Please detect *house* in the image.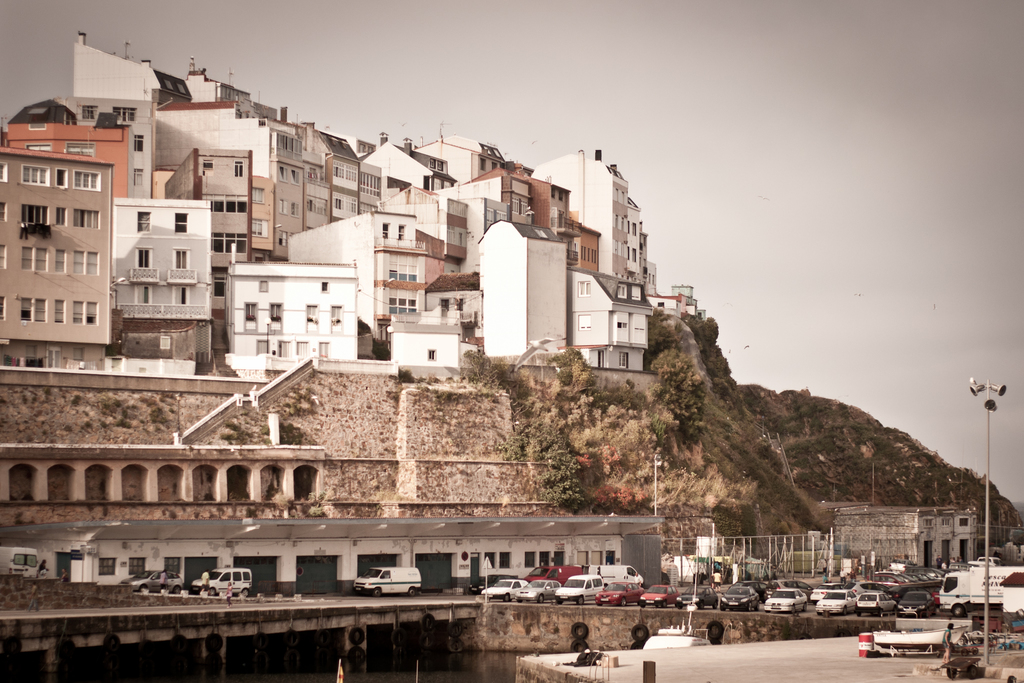
bbox=(252, 175, 275, 250).
